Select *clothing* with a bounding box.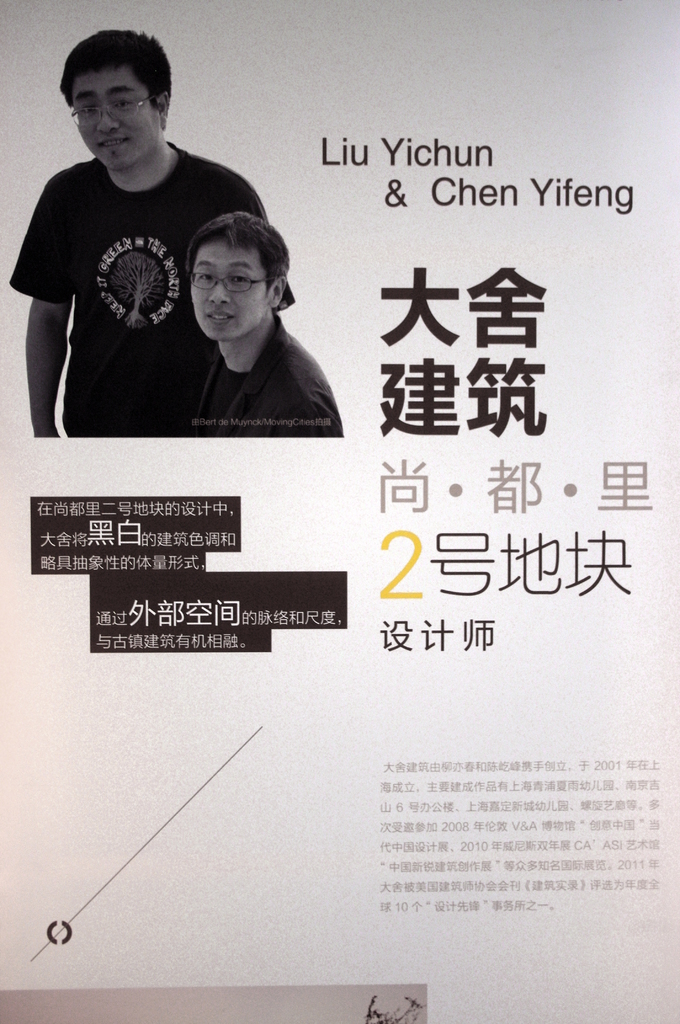
<region>1, 159, 291, 432</region>.
